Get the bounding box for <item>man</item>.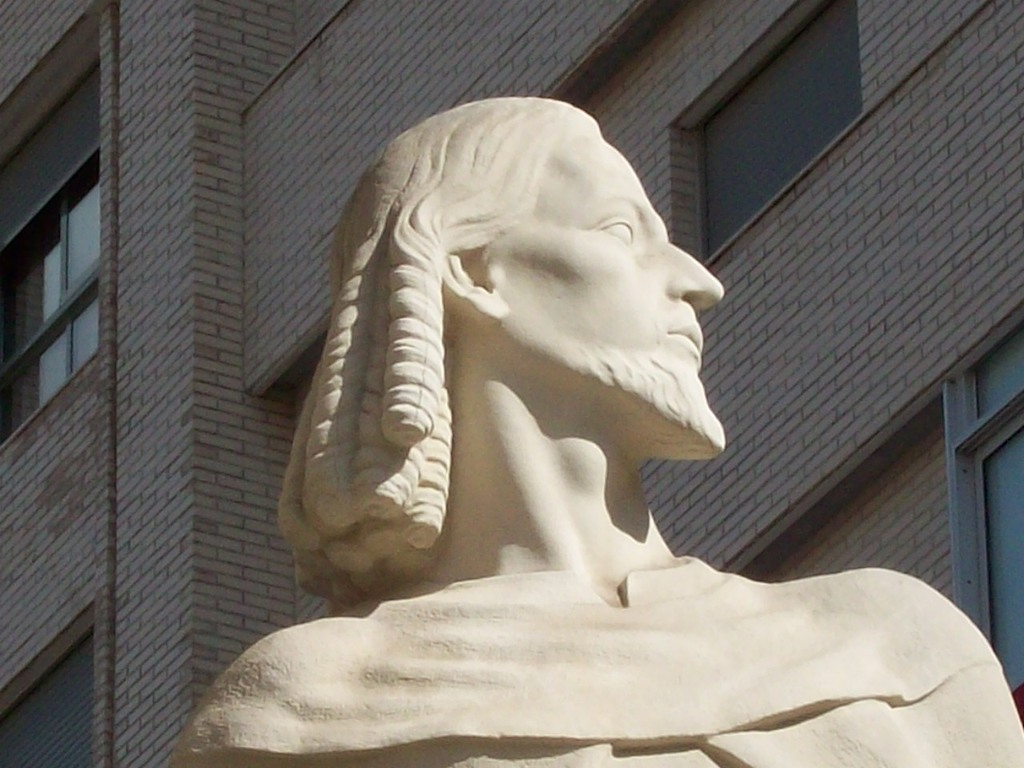
pyautogui.locateOnScreen(150, 94, 1023, 767).
